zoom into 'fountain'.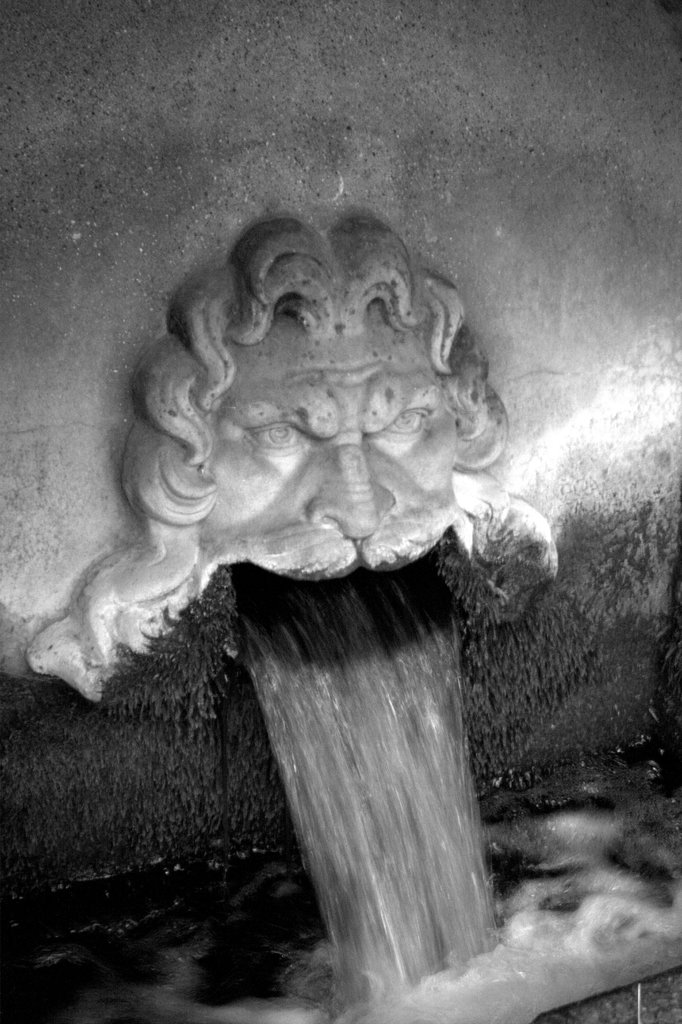
Zoom target: 0:189:670:1002.
